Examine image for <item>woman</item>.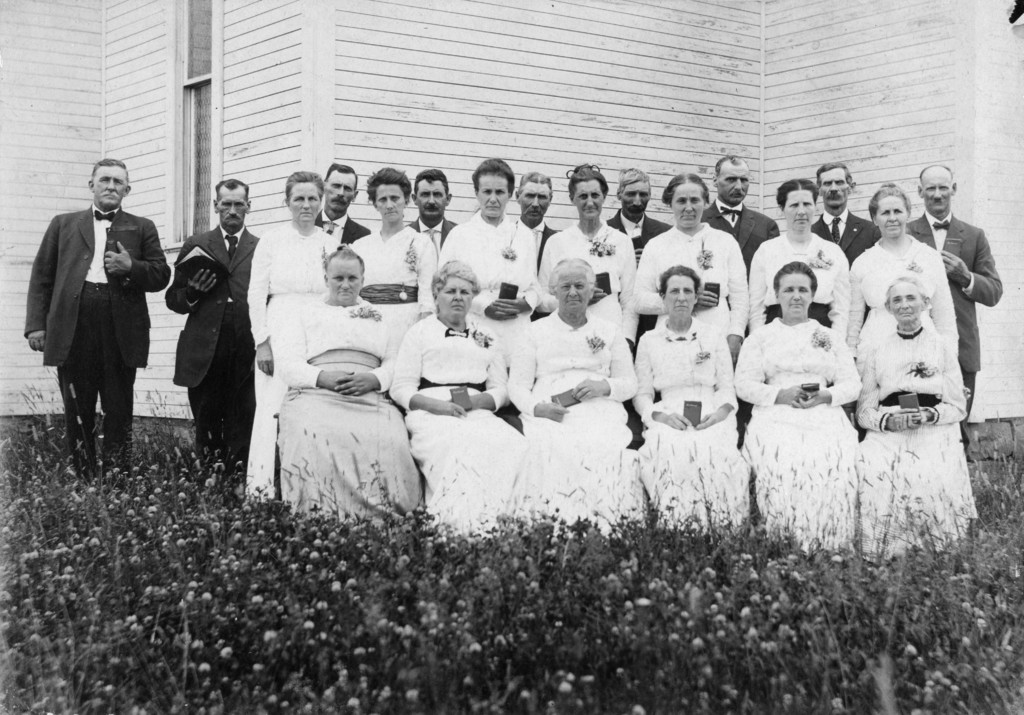
Examination result: <bbox>847, 179, 960, 361</bbox>.
